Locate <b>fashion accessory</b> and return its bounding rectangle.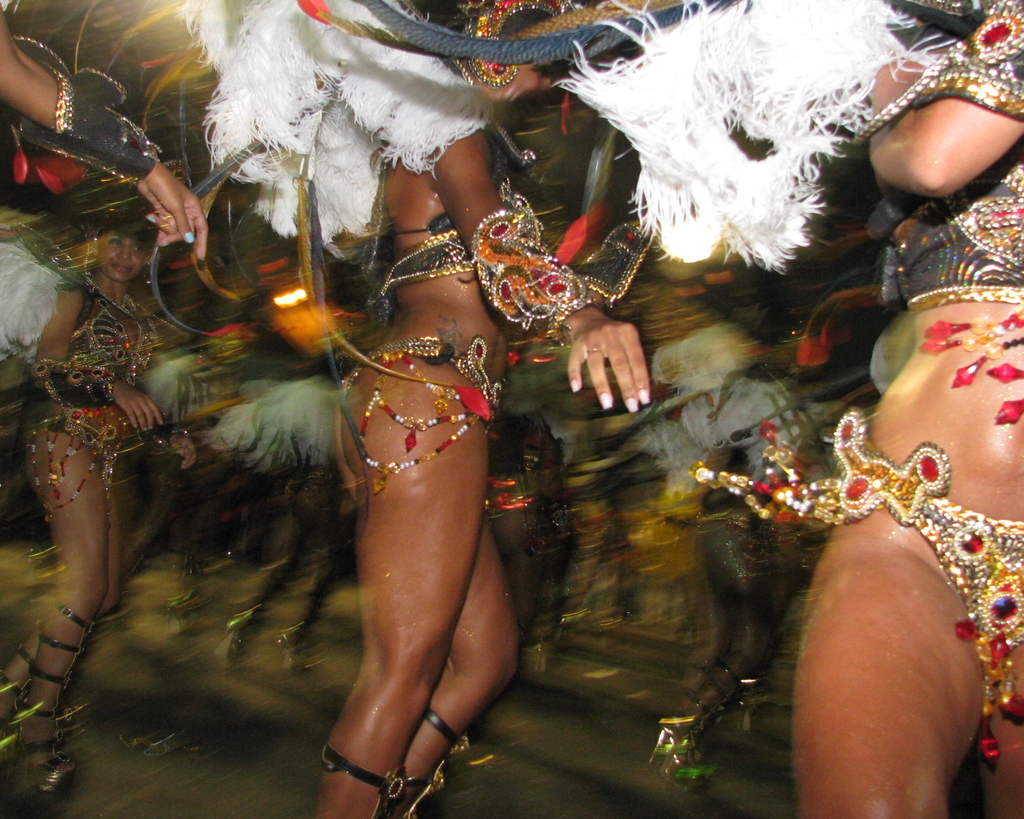
Rect(329, 337, 505, 502).
